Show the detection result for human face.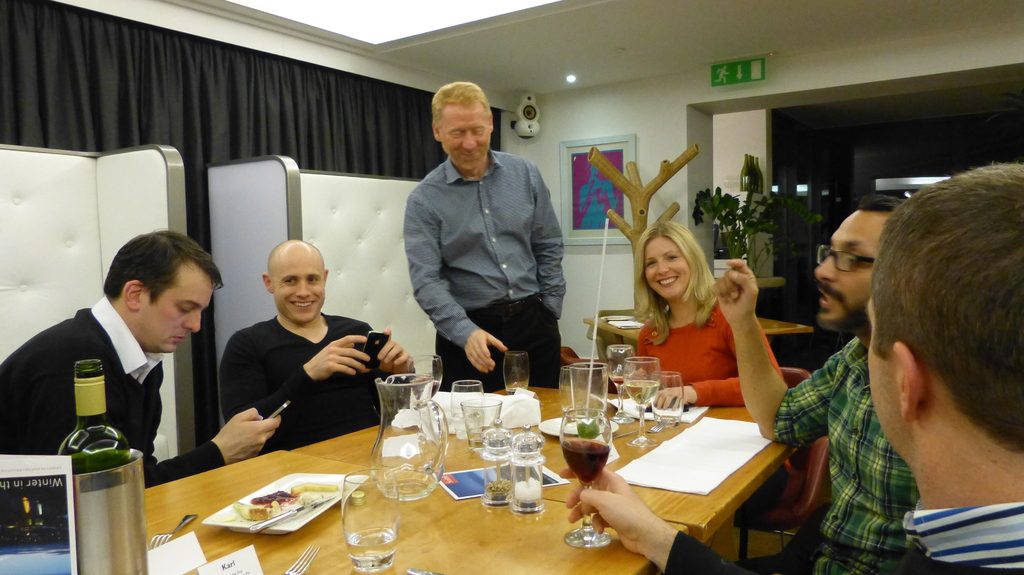
<bbox>819, 209, 881, 330</bbox>.
